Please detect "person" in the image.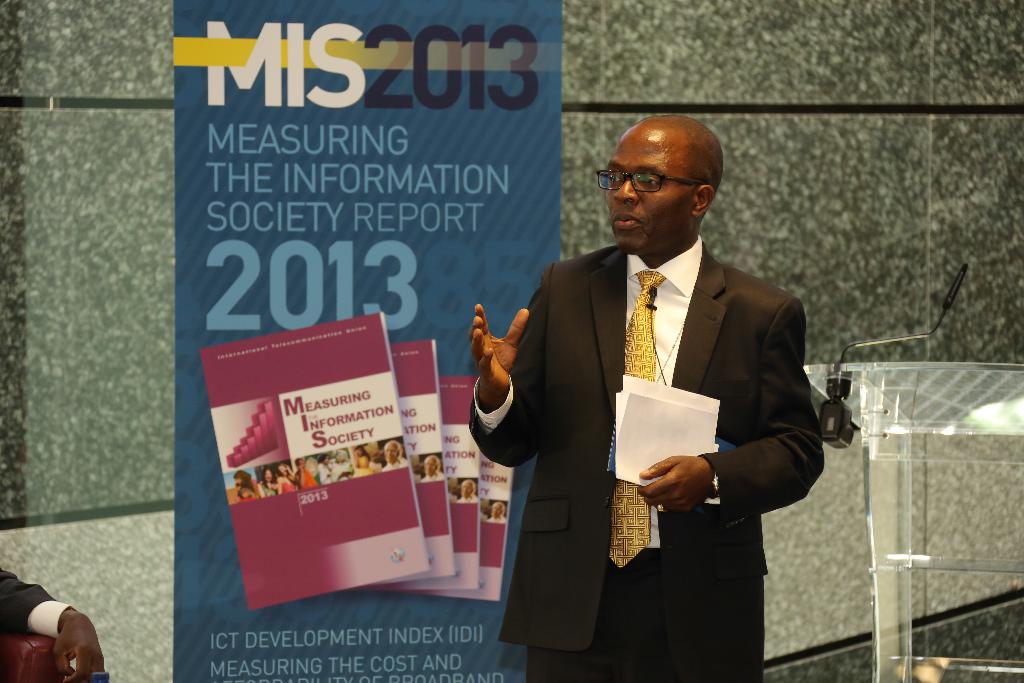
459:477:473:507.
